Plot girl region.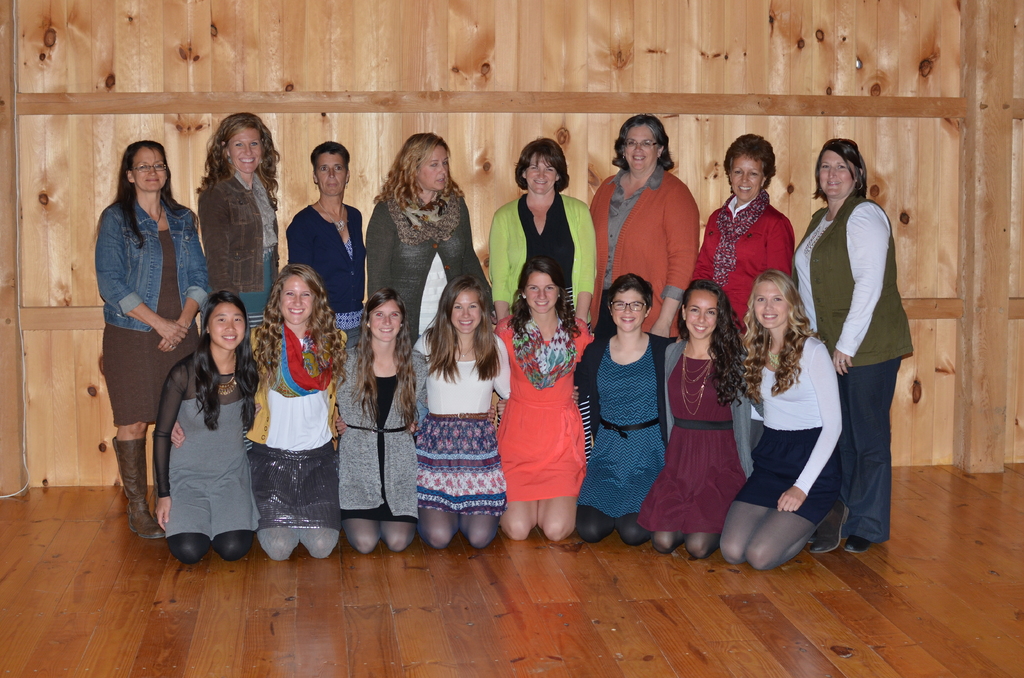
Plotted at box(335, 286, 425, 545).
